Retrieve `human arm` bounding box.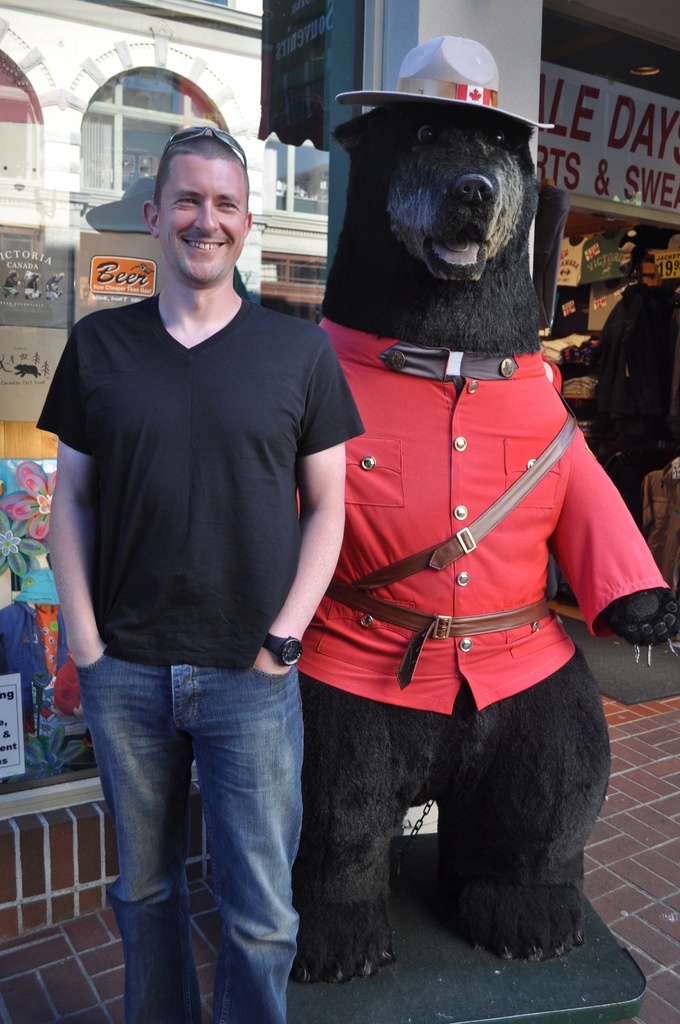
Bounding box: box(22, 388, 107, 733).
